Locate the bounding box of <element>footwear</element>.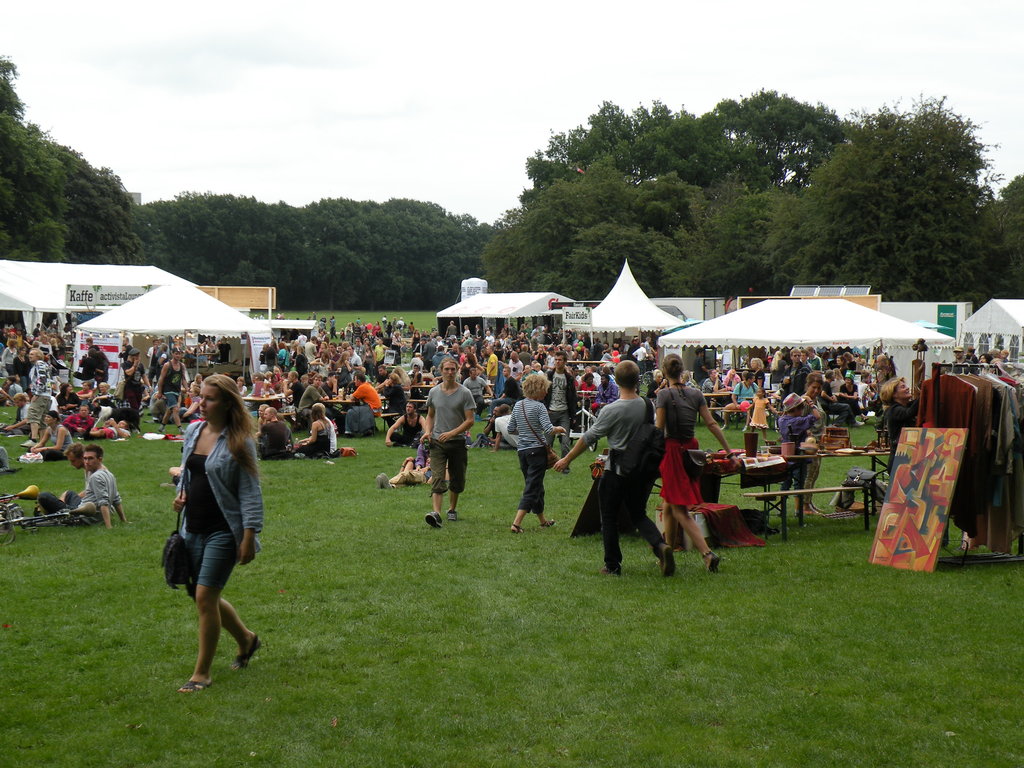
Bounding box: bbox(179, 426, 189, 438).
